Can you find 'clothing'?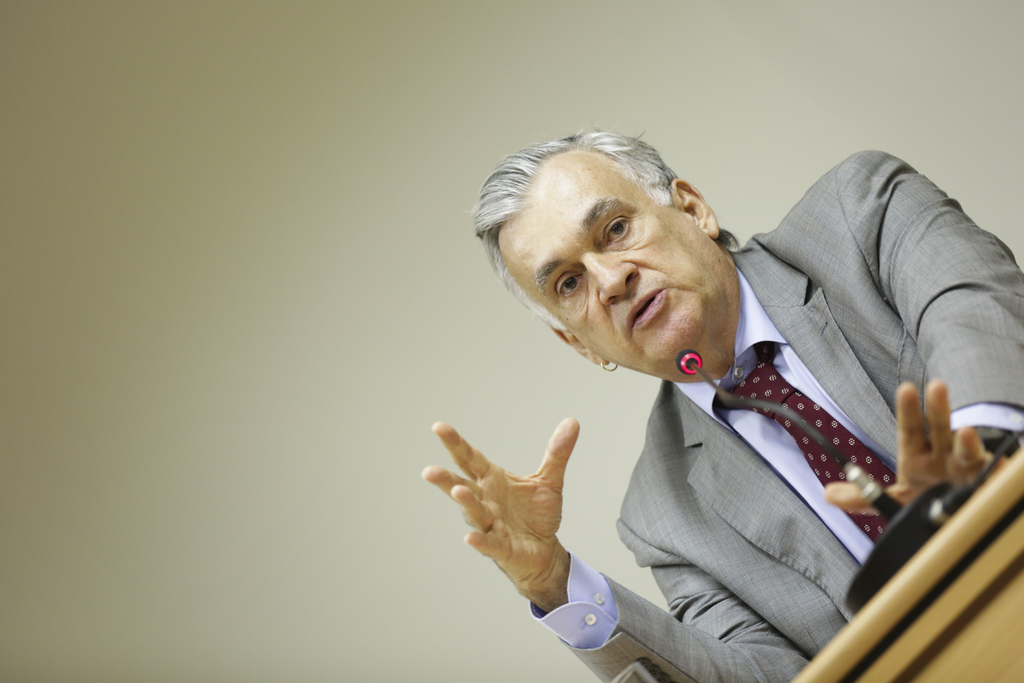
Yes, bounding box: <box>580,203,952,679</box>.
